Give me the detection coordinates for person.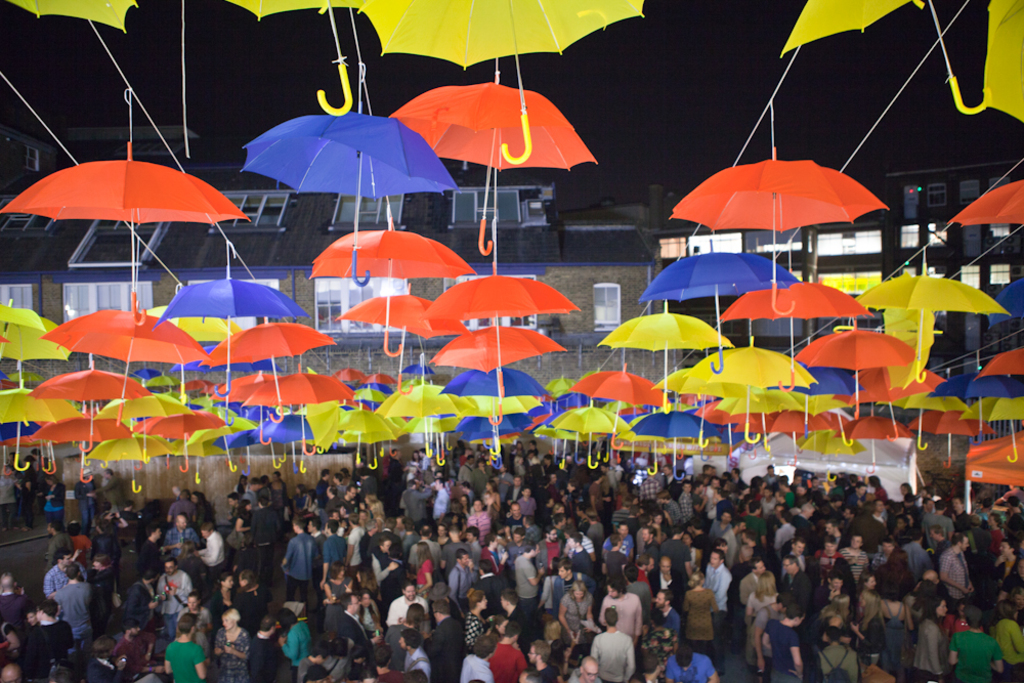
(640,590,680,647).
